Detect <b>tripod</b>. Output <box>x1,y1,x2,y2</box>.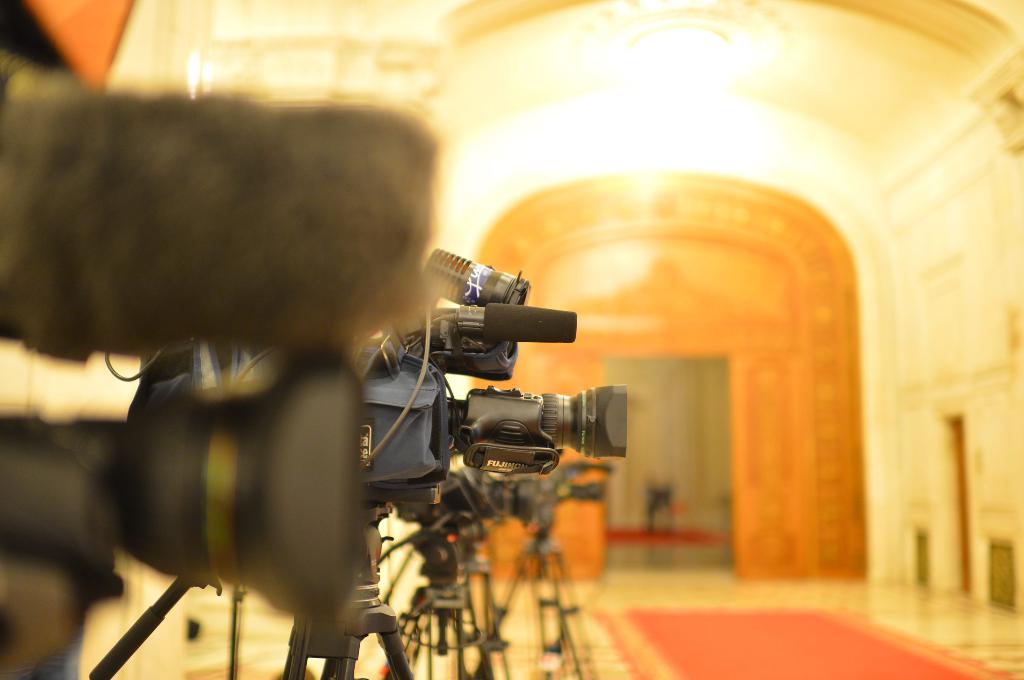
<box>88,500,417,679</box>.
